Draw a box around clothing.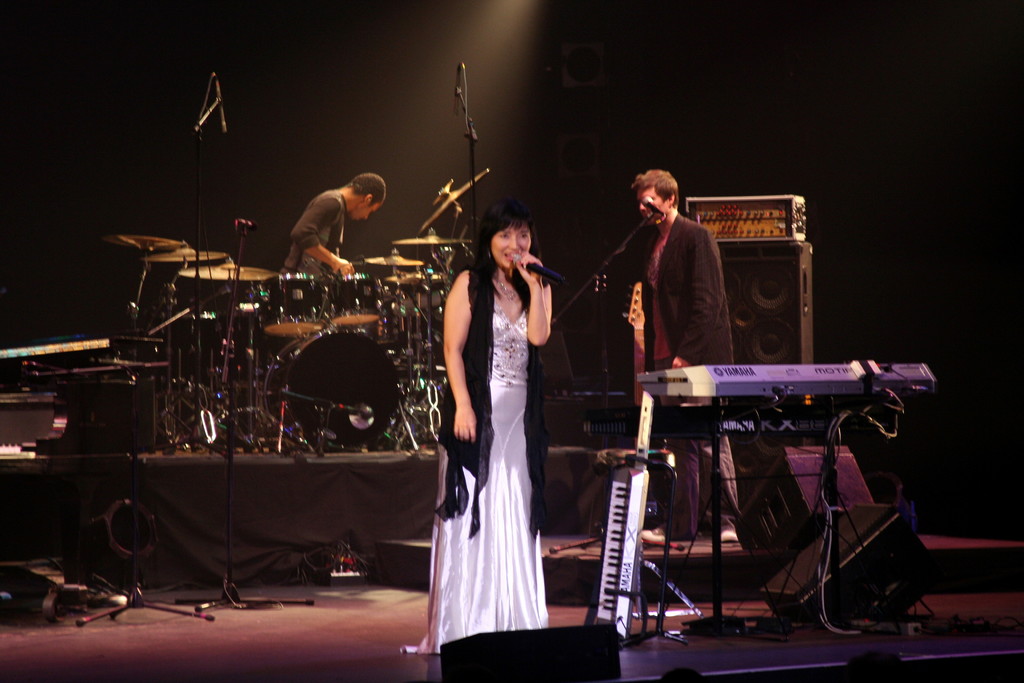
{"x1": 394, "y1": 264, "x2": 548, "y2": 652}.
